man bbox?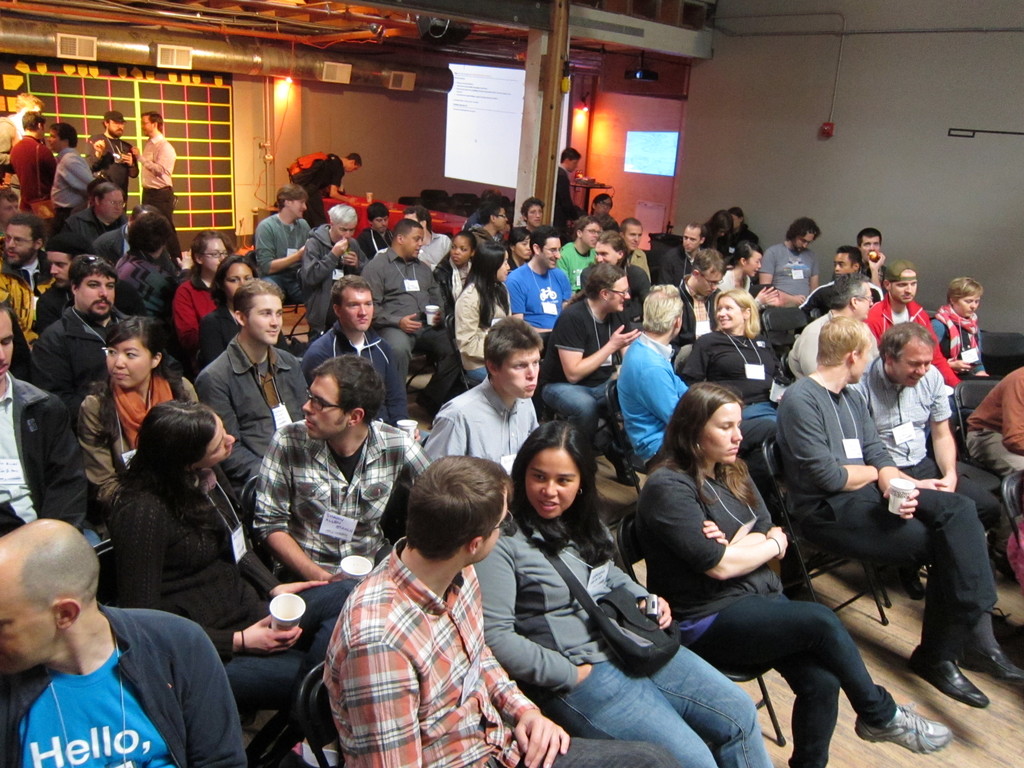
pyautogui.locateOnScreen(551, 145, 588, 227)
